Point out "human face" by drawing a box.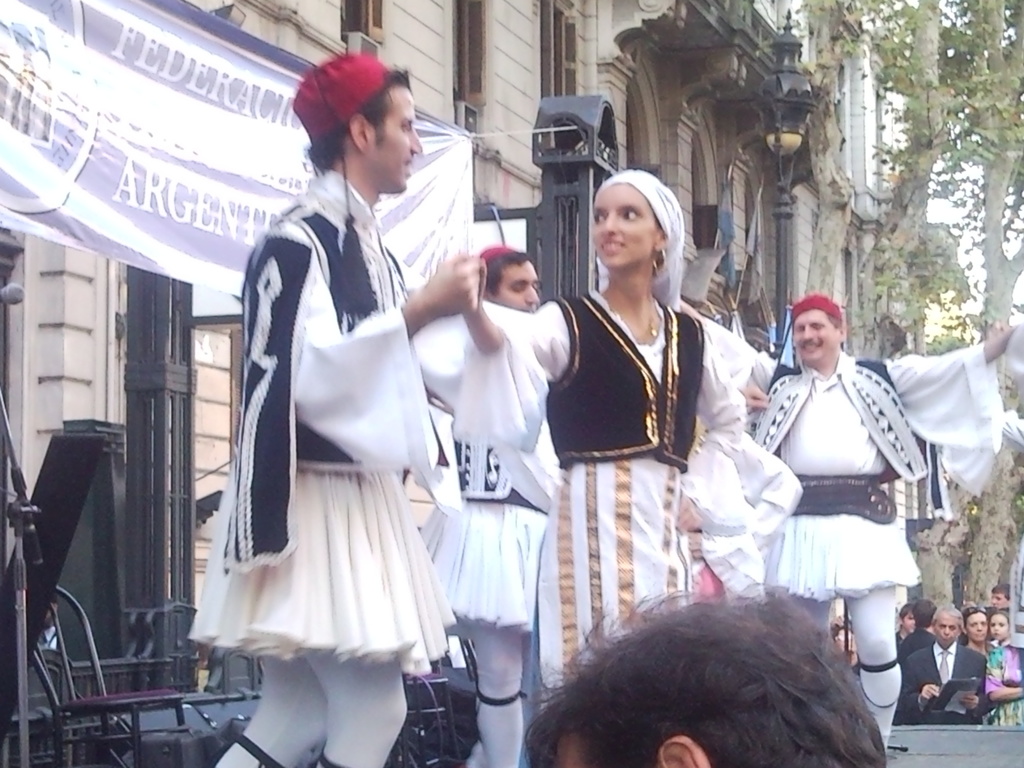
[966,610,990,643].
